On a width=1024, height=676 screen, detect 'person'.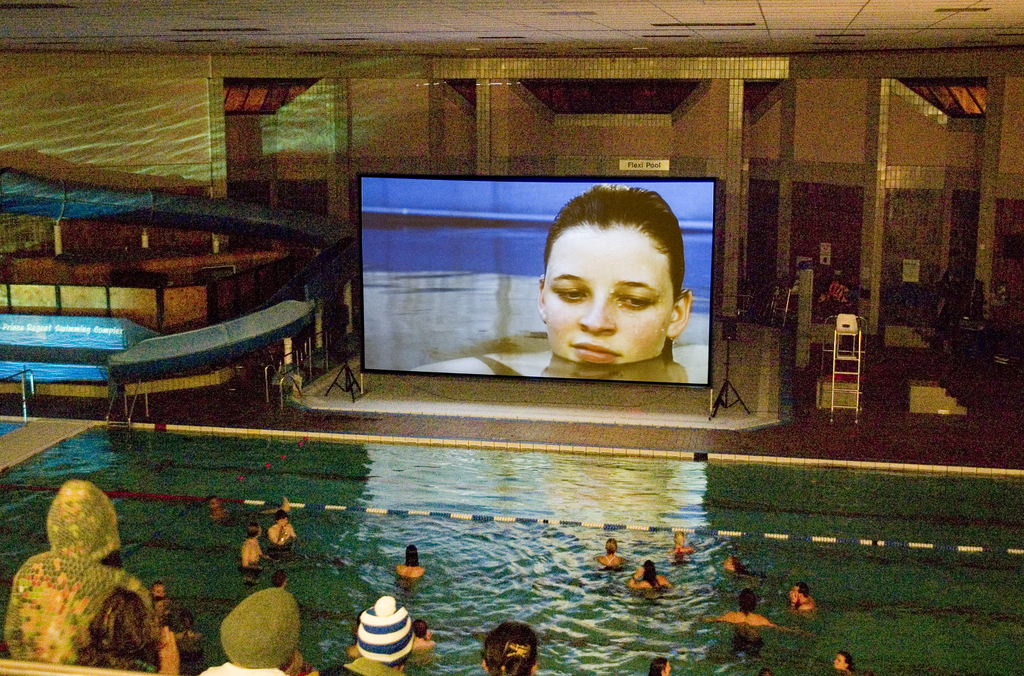
Rect(80, 589, 147, 675).
